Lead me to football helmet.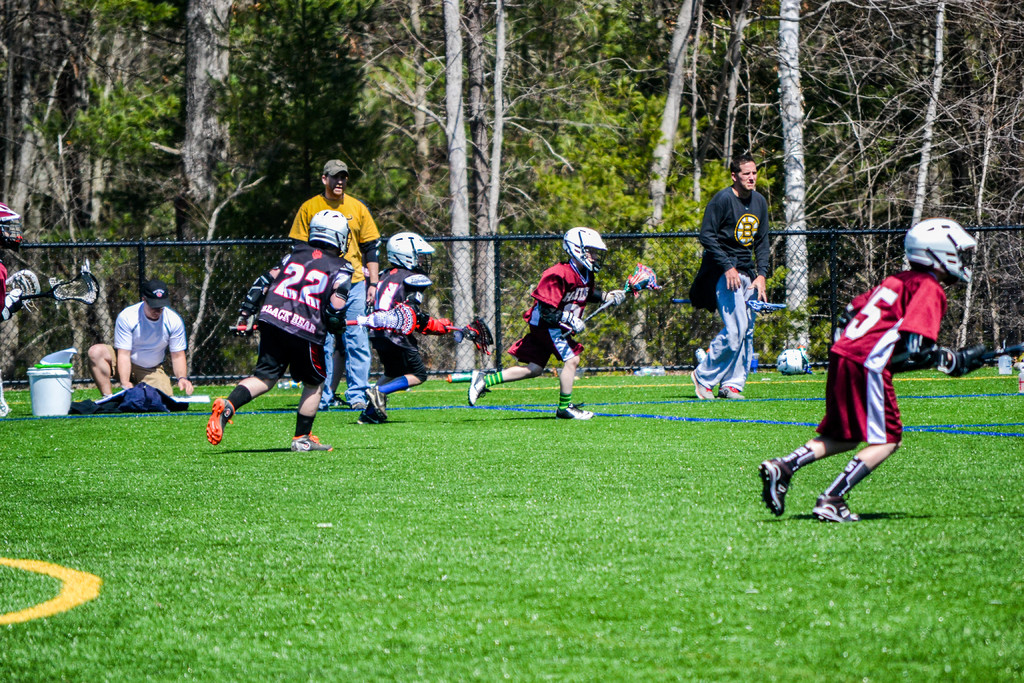
Lead to locate(0, 201, 22, 253).
